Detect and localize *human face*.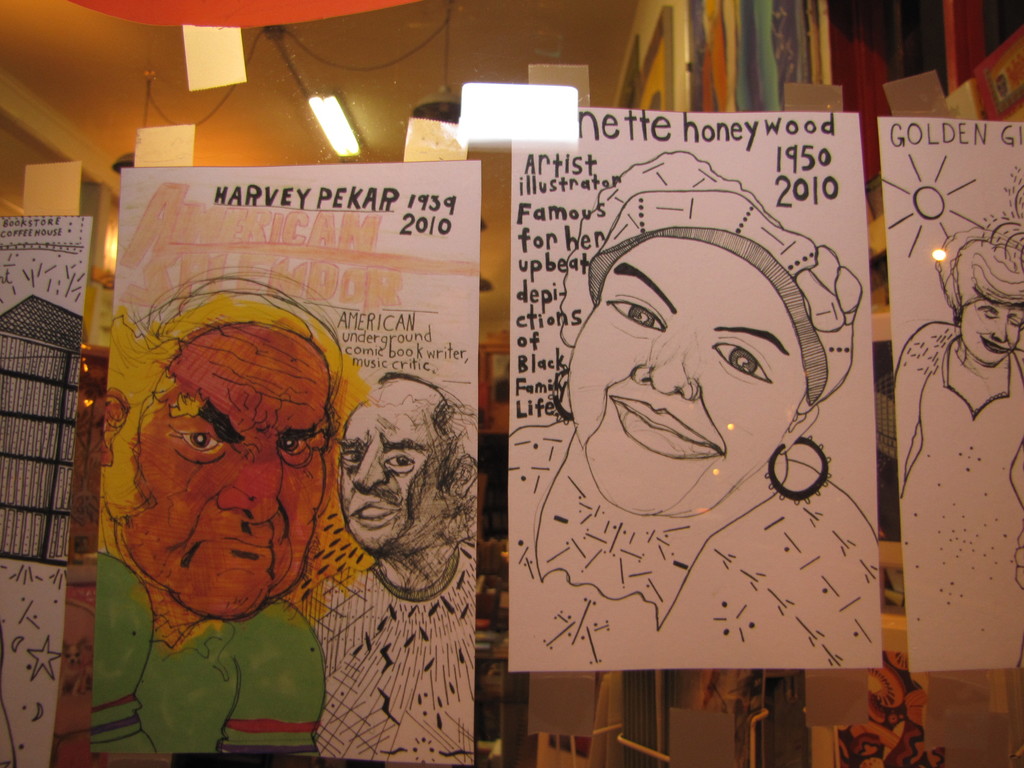
Localized at 569:237:803:515.
